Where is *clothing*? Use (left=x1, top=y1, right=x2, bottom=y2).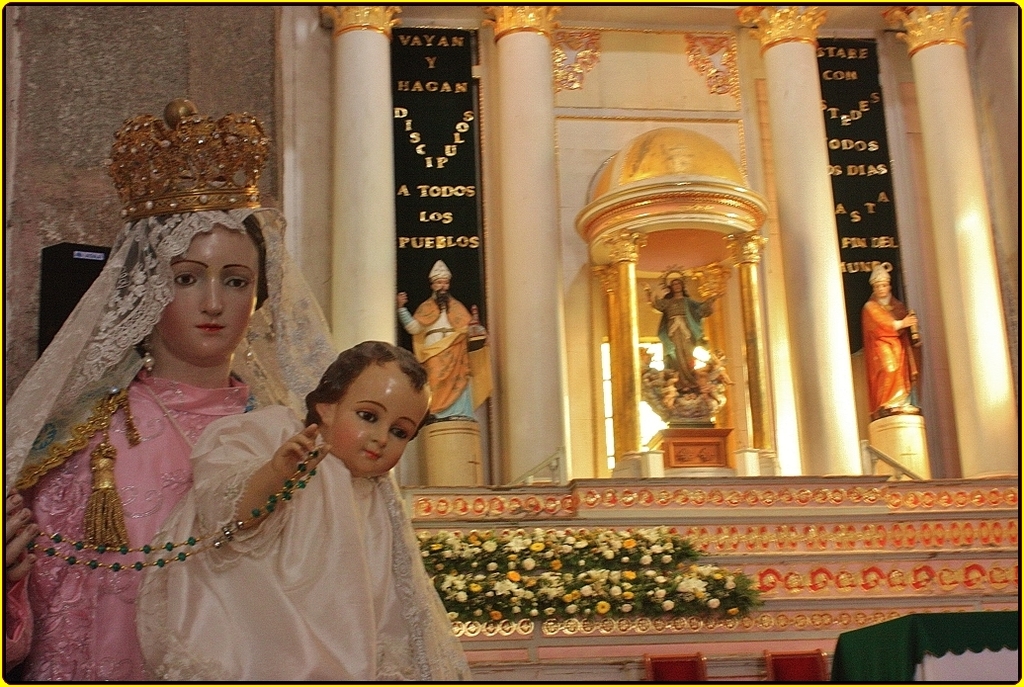
(left=652, top=286, right=717, bottom=383).
